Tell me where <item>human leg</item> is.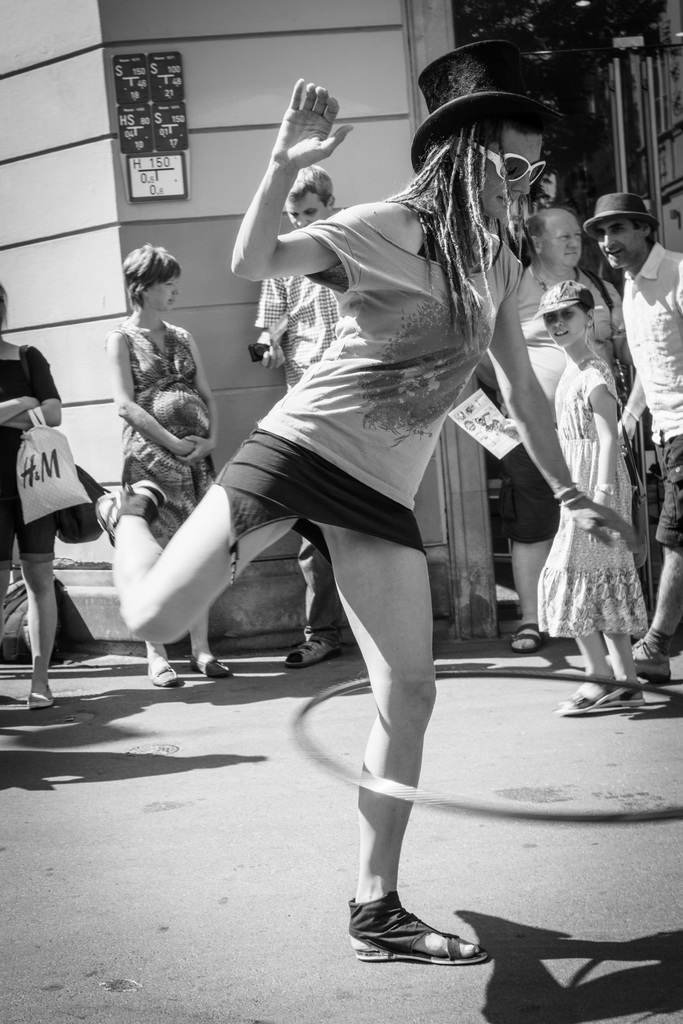
<item>human leg</item> is at box=[308, 516, 474, 967].
